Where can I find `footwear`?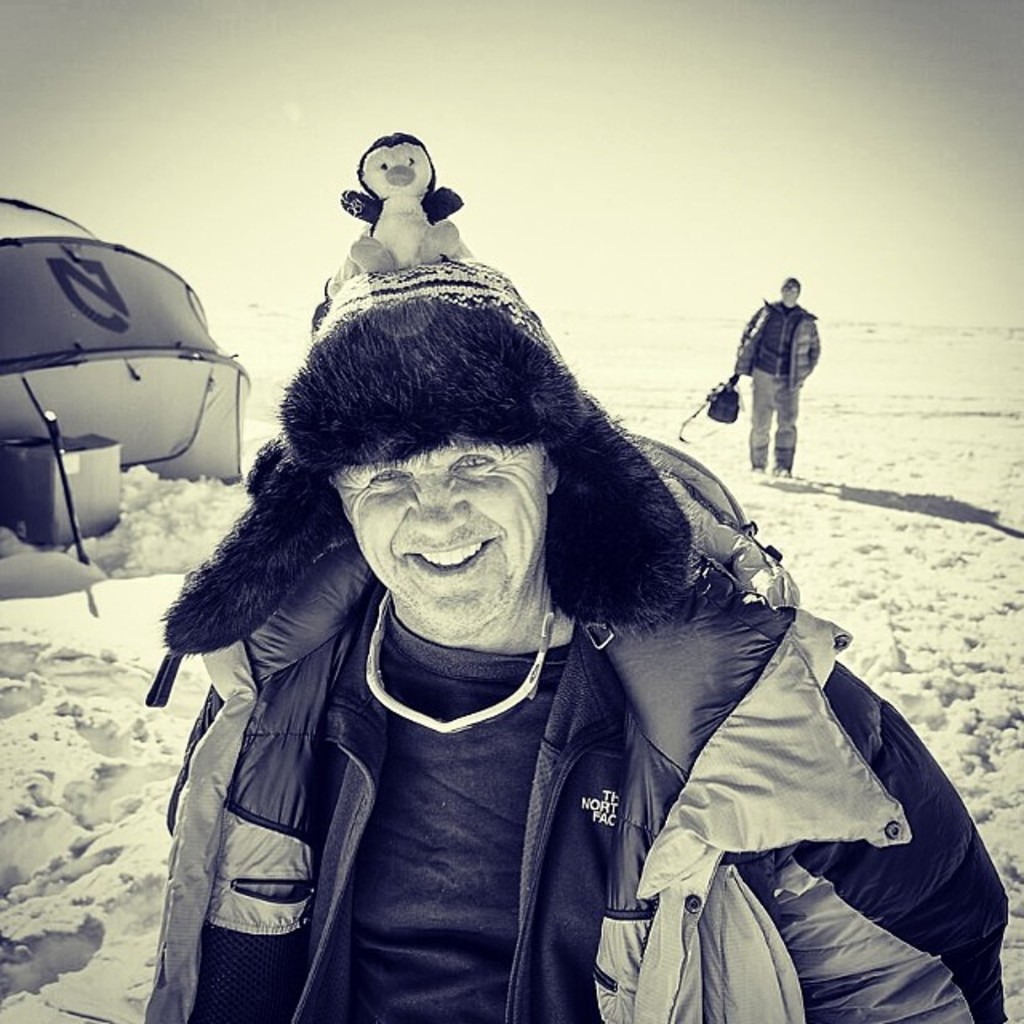
You can find it at box=[774, 462, 794, 483].
